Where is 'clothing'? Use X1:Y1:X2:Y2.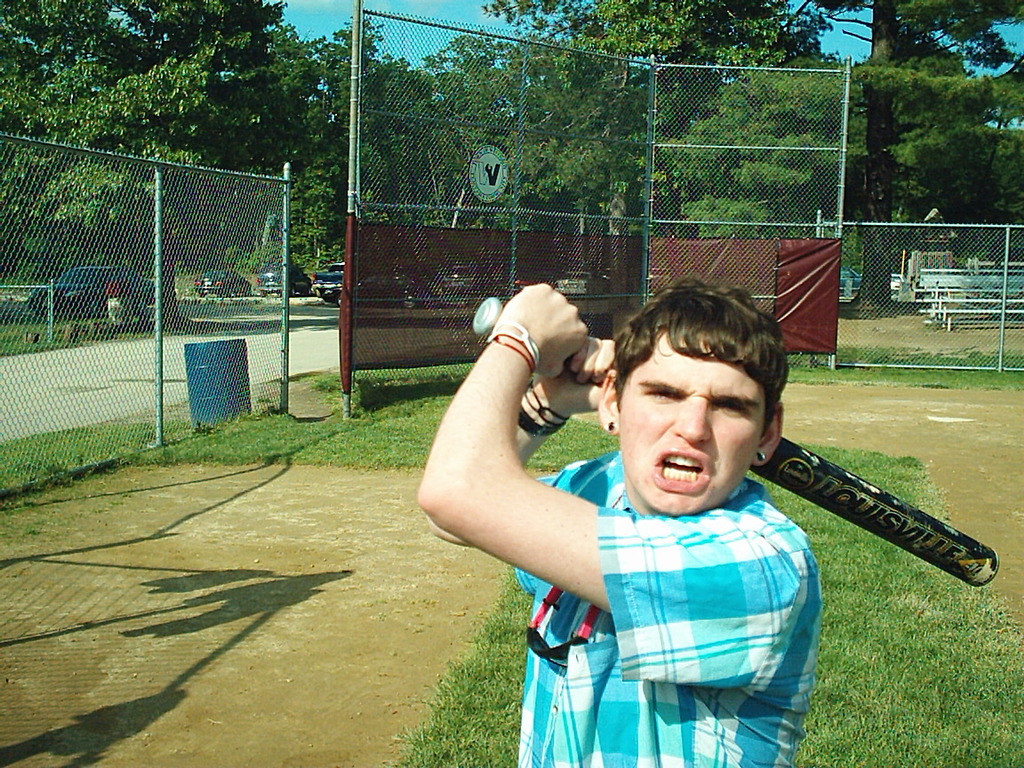
516:452:831:762.
